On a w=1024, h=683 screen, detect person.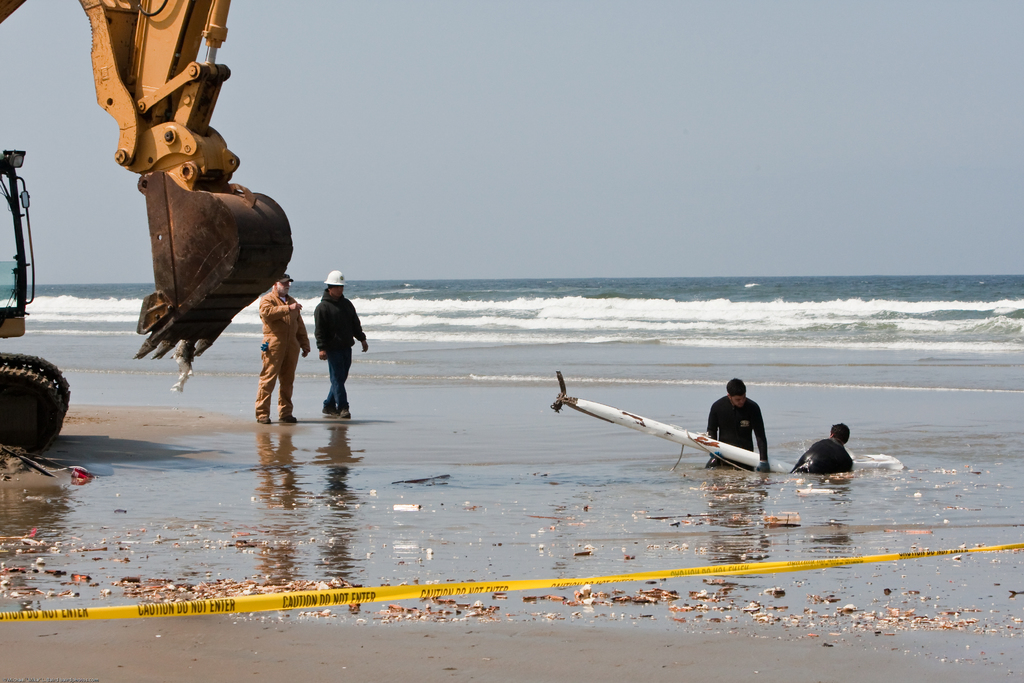
[314,269,368,420].
